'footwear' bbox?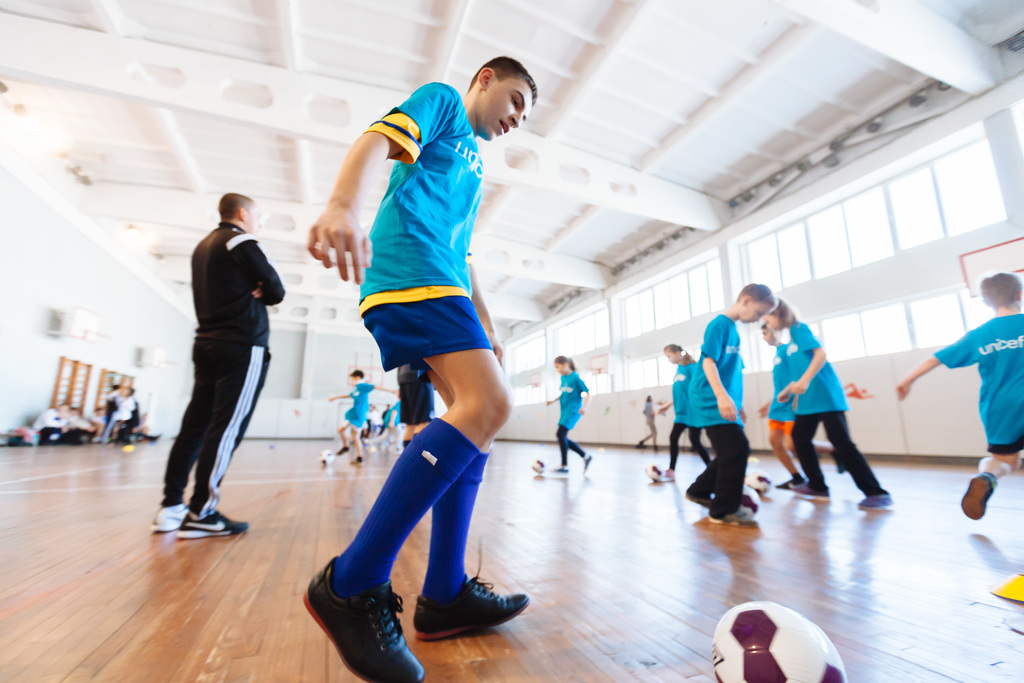
rect(336, 442, 351, 454)
